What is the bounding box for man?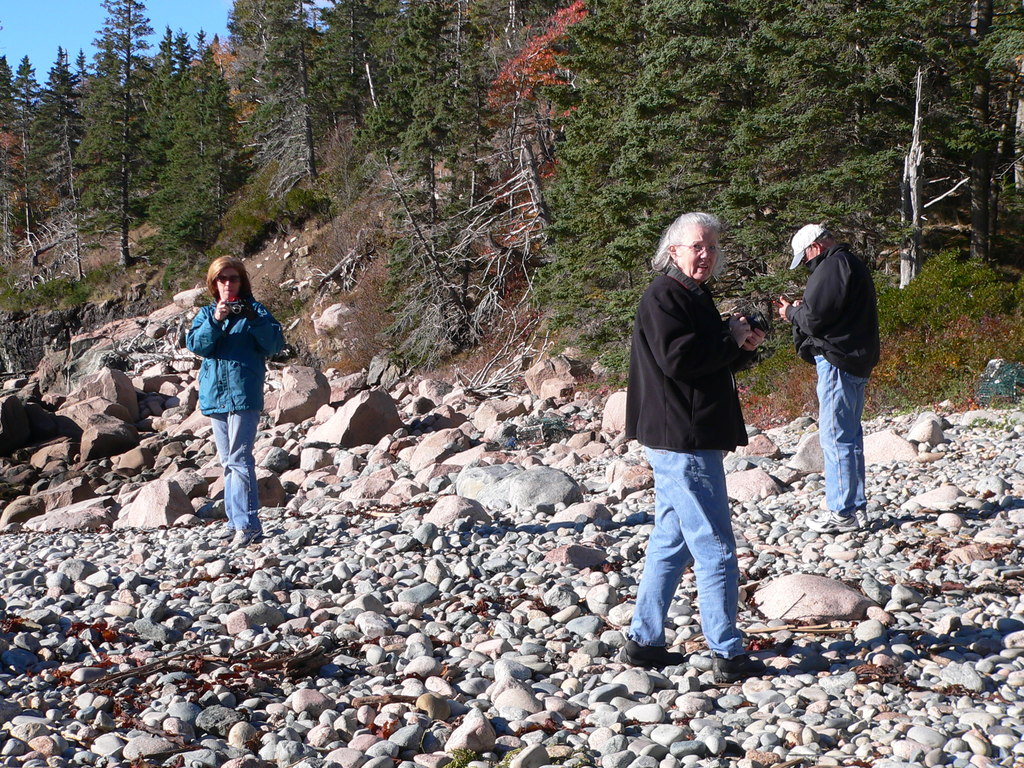
bbox=[615, 211, 781, 685].
